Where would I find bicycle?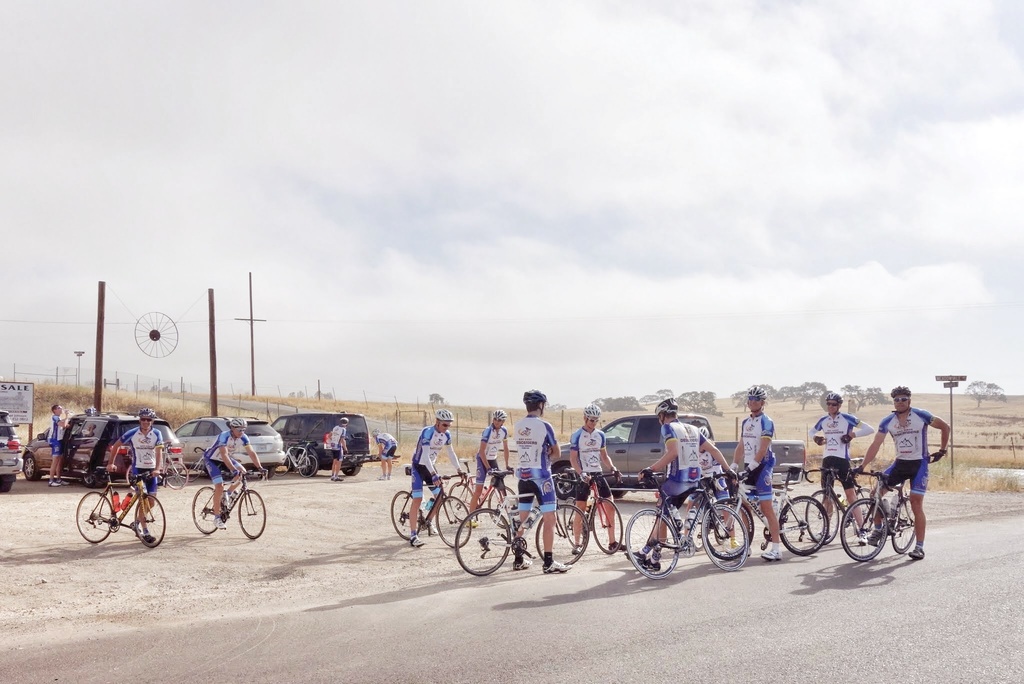
At x1=126, y1=443, x2=188, y2=489.
